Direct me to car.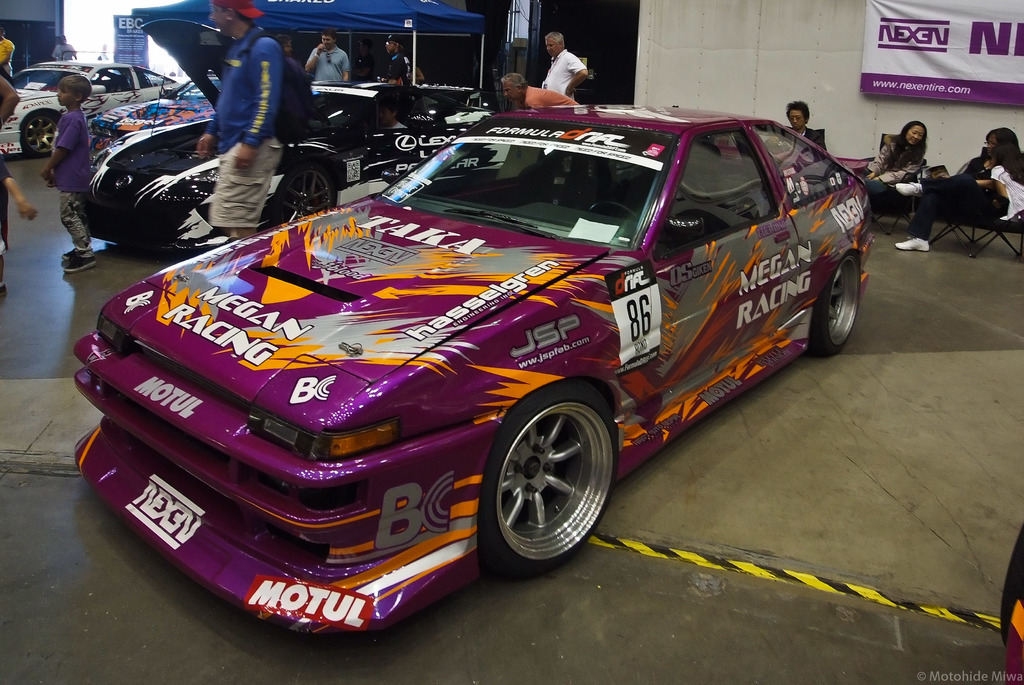
Direction: [92,78,225,147].
